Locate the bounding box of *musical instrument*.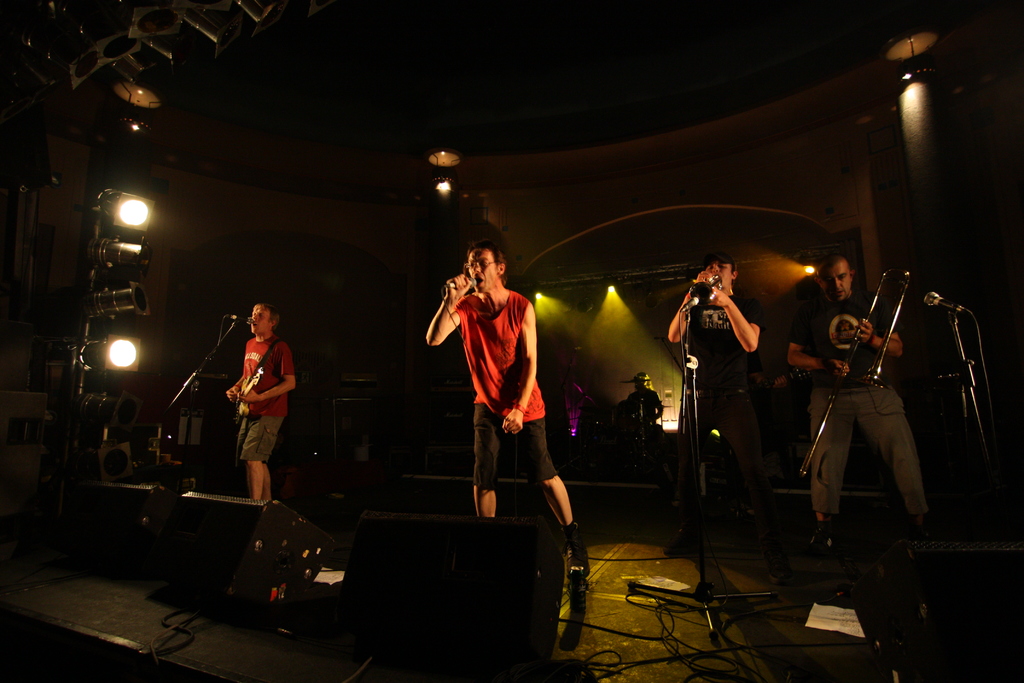
Bounding box: bbox(230, 363, 260, 441).
